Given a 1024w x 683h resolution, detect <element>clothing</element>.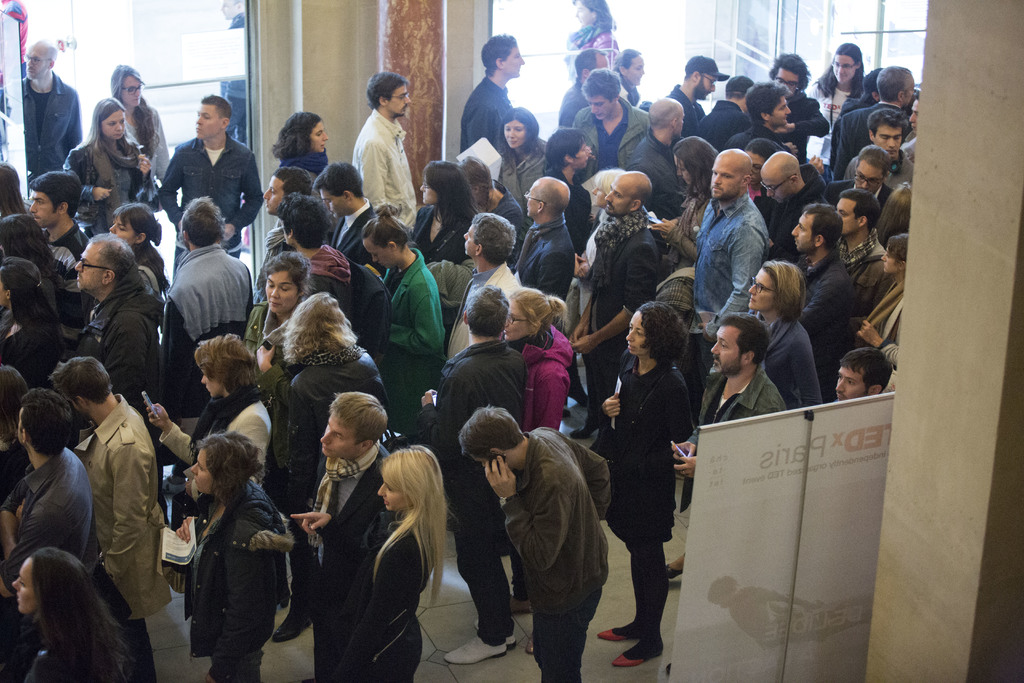
box=[180, 484, 291, 682].
